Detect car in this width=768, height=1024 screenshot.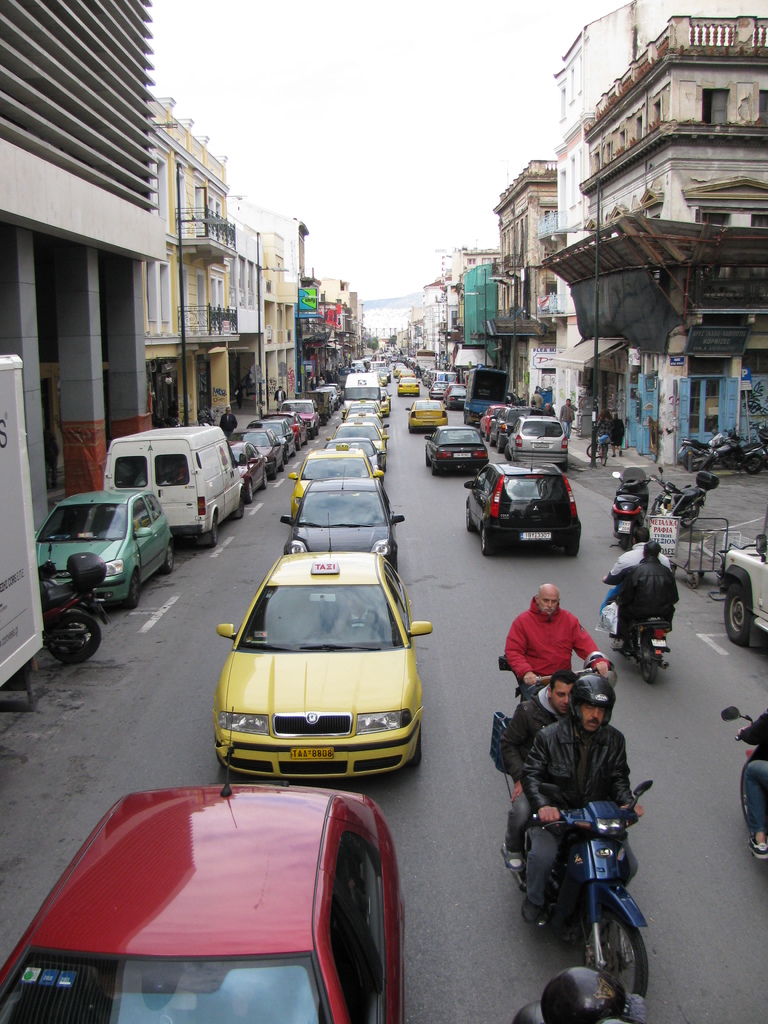
Detection: left=476, top=401, right=511, bottom=438.
